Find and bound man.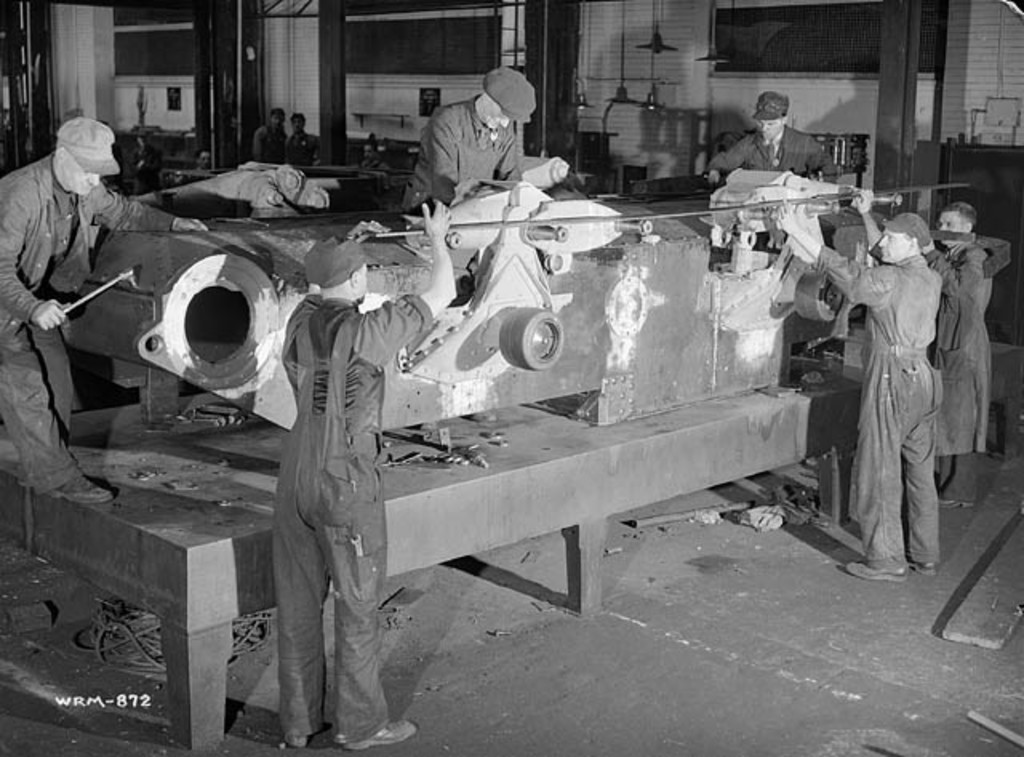
Bound: [left=0, top=117, right=203, bottom=512].
